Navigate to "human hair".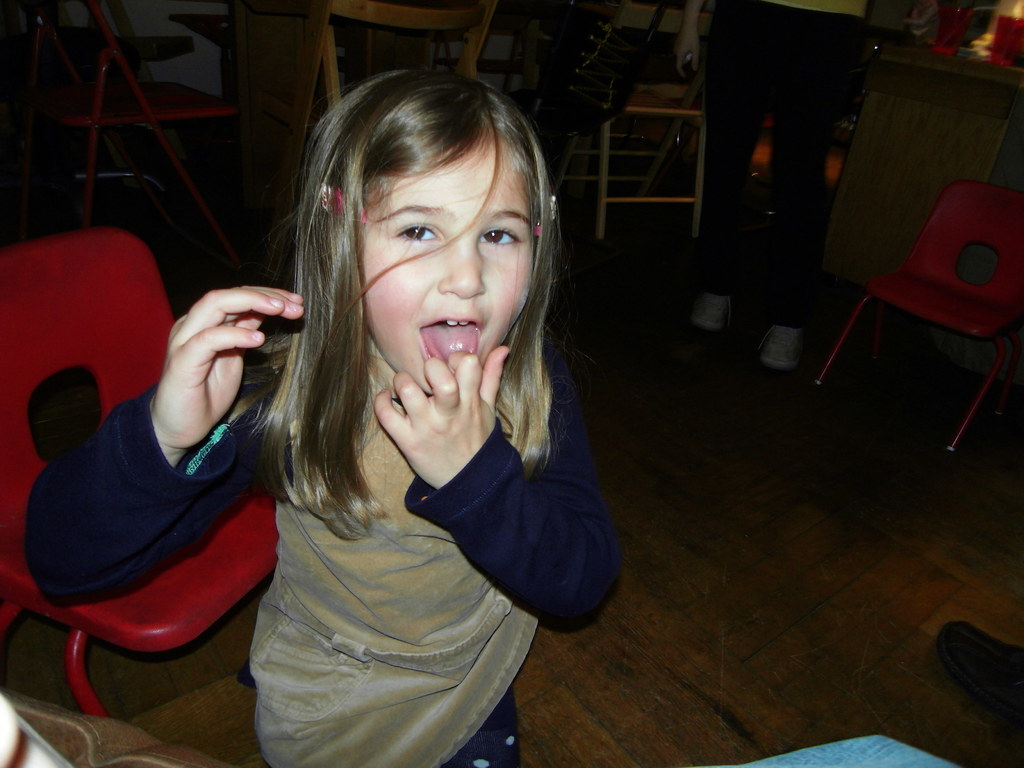
Navigation target: select_region(298, 51, 552, 535).
